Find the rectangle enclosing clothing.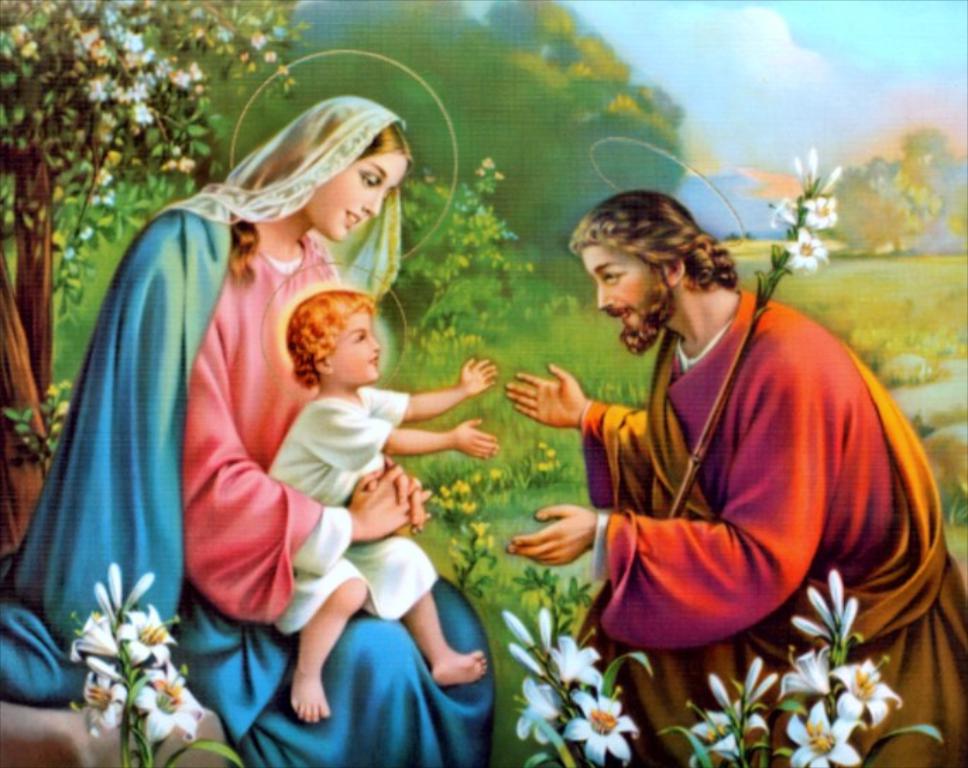
272:390:437:634.
